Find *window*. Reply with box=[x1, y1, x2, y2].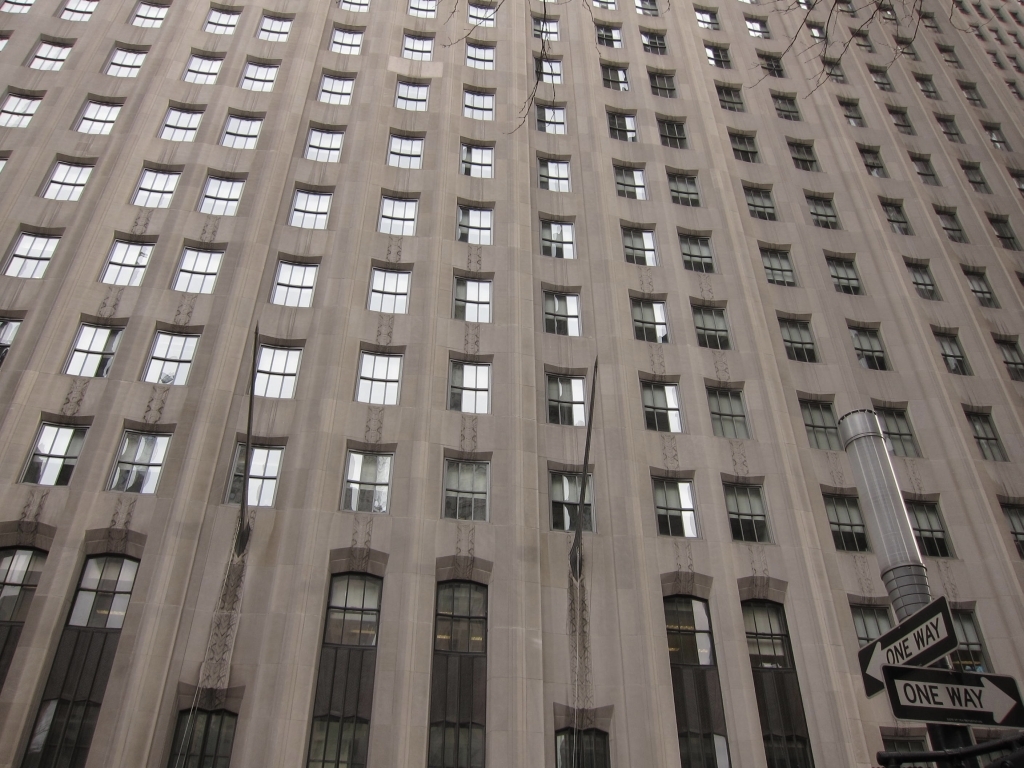
box=[398, 85, 429, 112].
